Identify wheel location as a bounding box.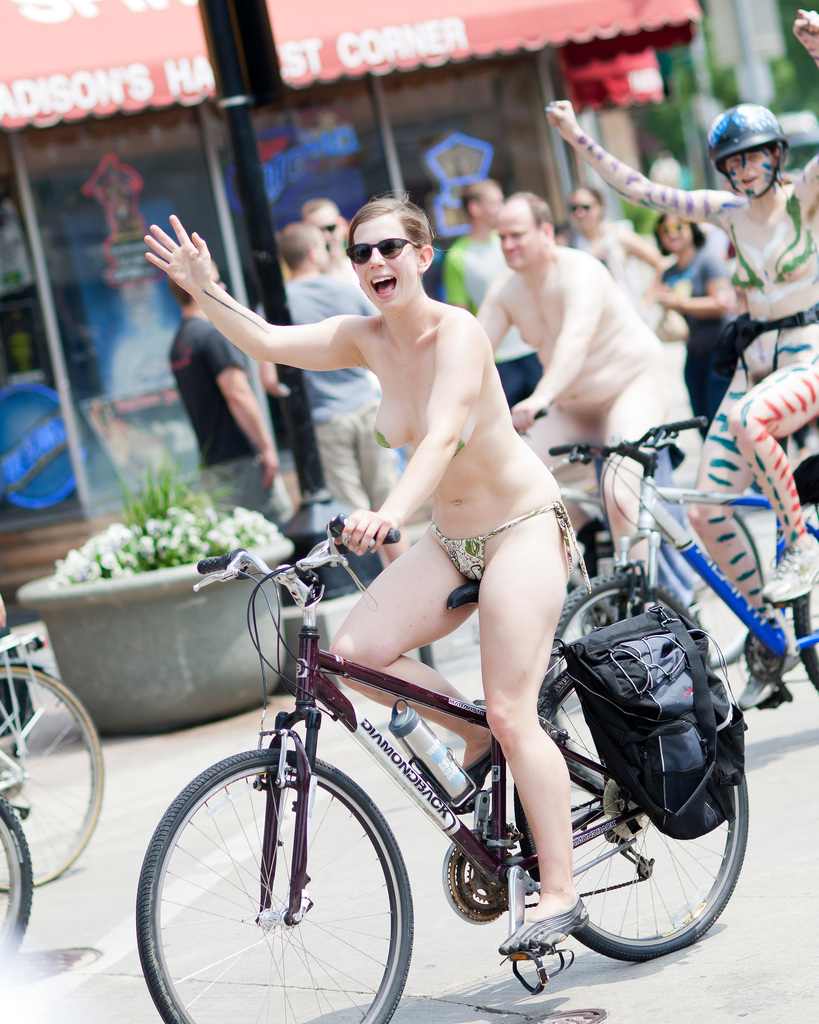
[left=540, top=567, right=708, bottom=809].
